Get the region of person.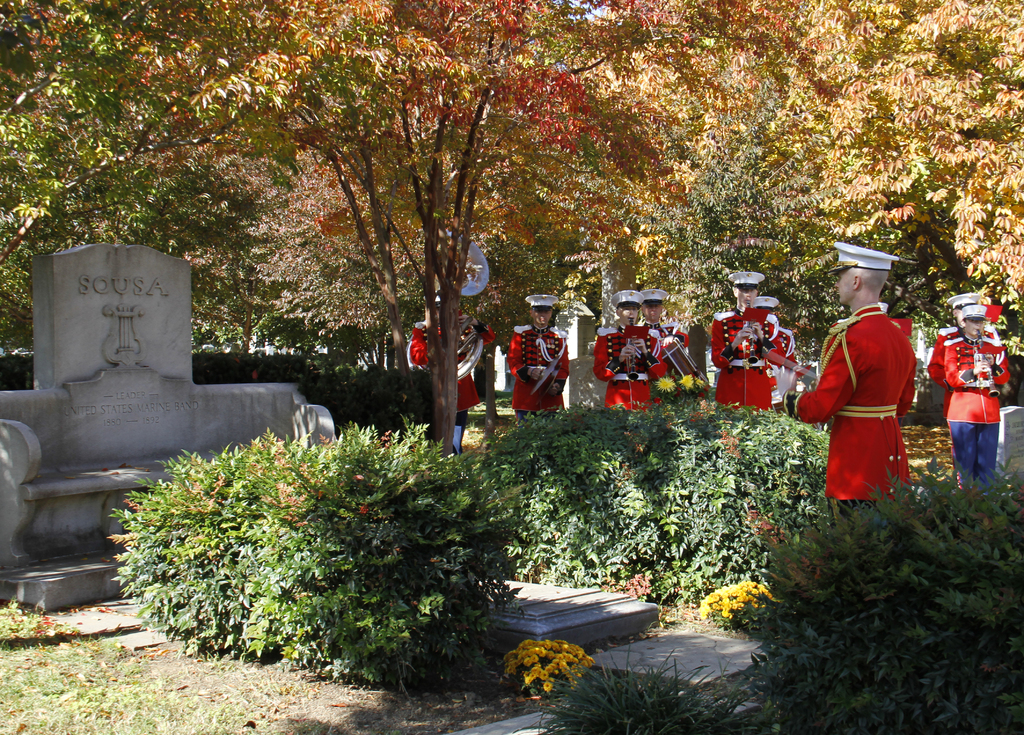
region(591, 288, 653, 410).
